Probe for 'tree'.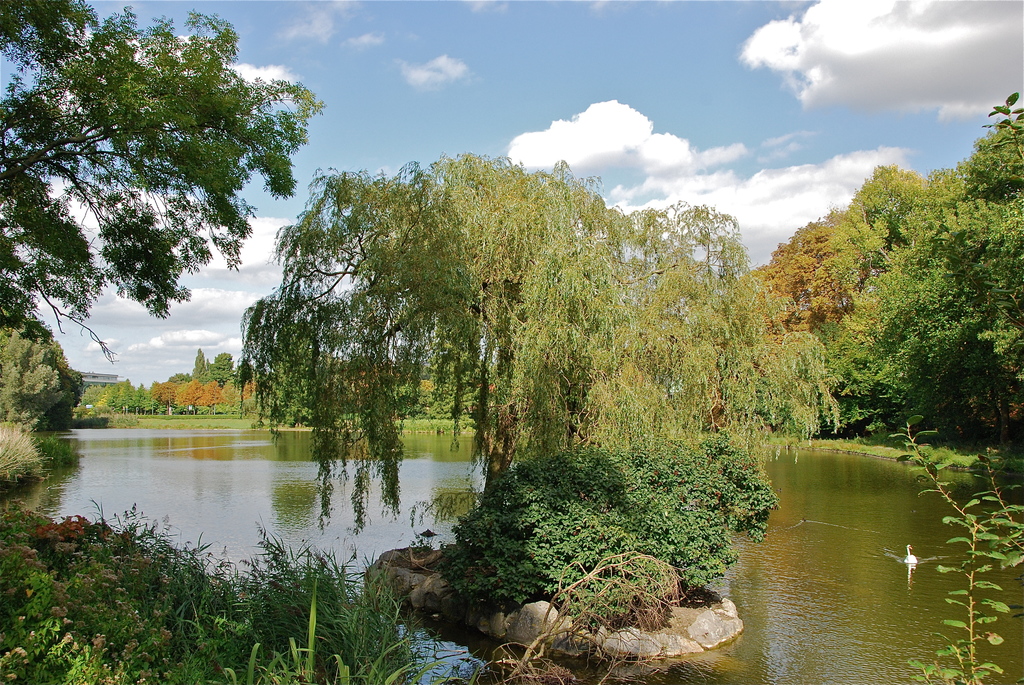
Probe result: <box>220,354,240,374</box>.
